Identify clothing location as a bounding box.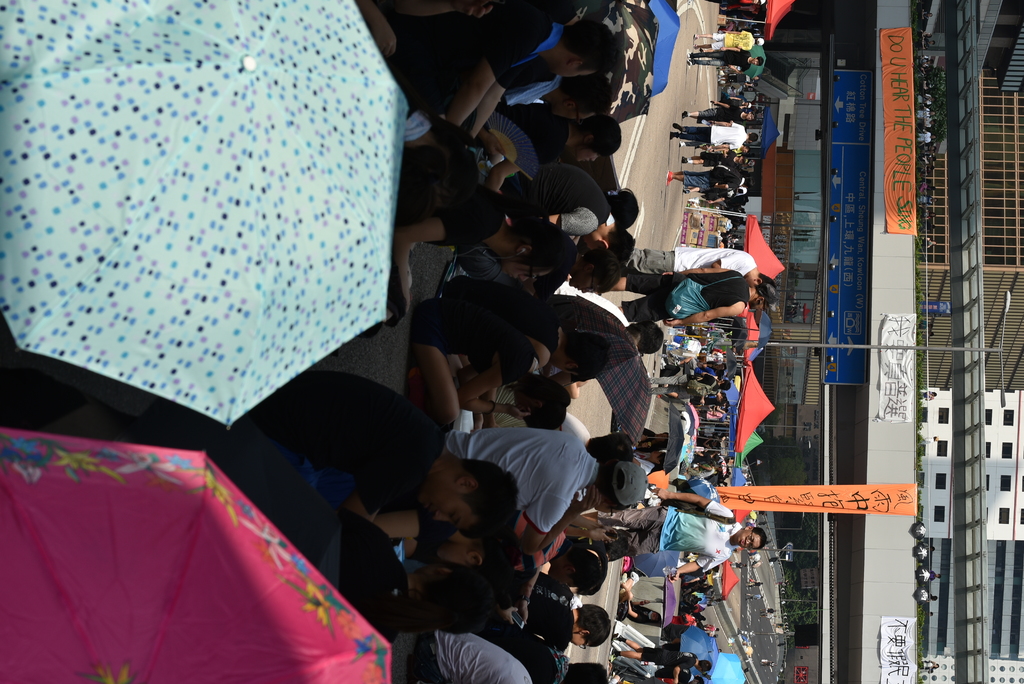
675,161,734,192.
